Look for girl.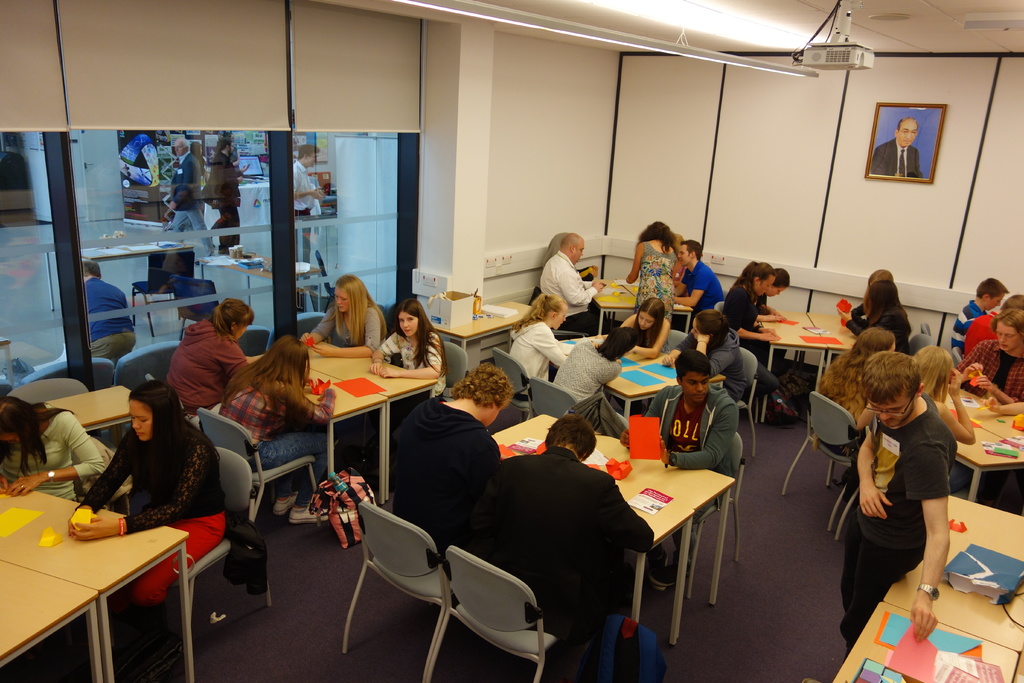
Found: left=369, top=300, right=450, bottom=468.
